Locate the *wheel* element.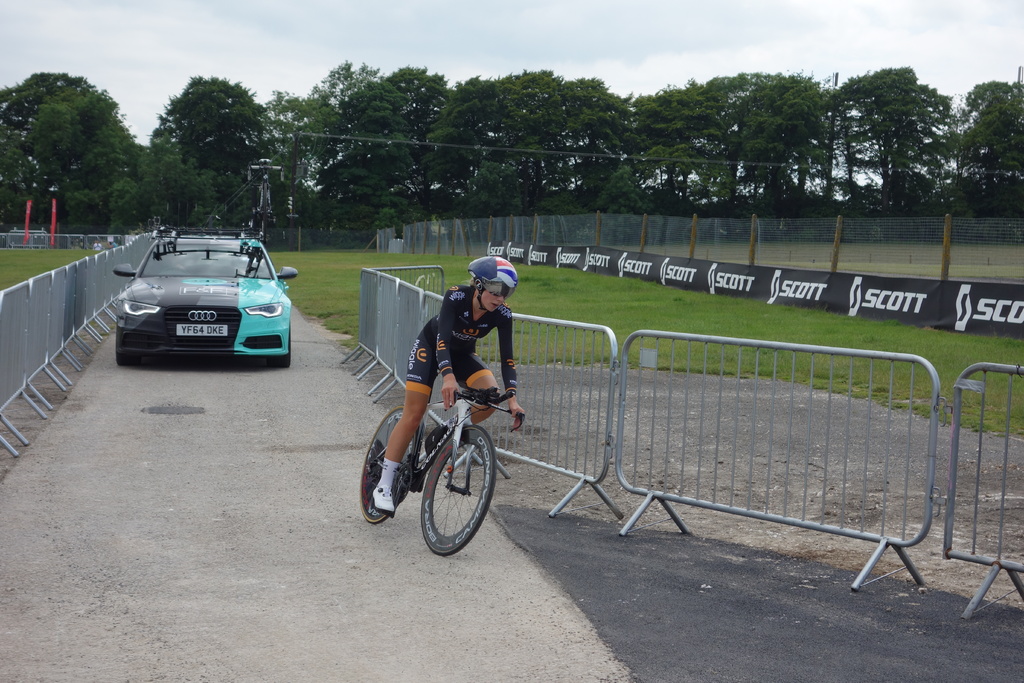
Element bbox: (359, 406, 426, 520).
